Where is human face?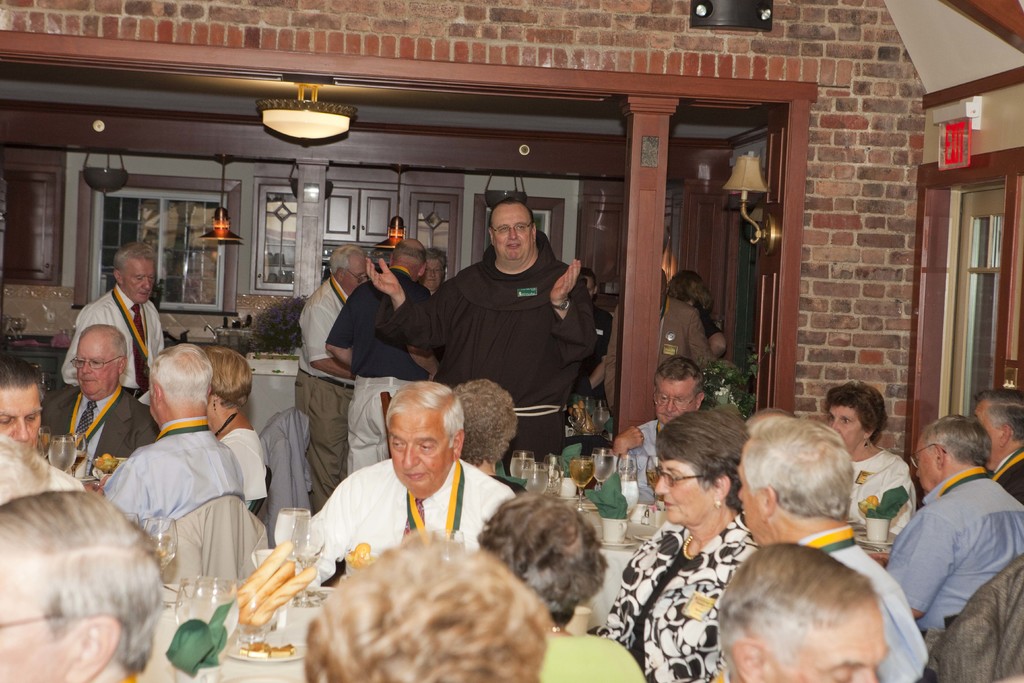
BBox(653, 459, 712, 527).
